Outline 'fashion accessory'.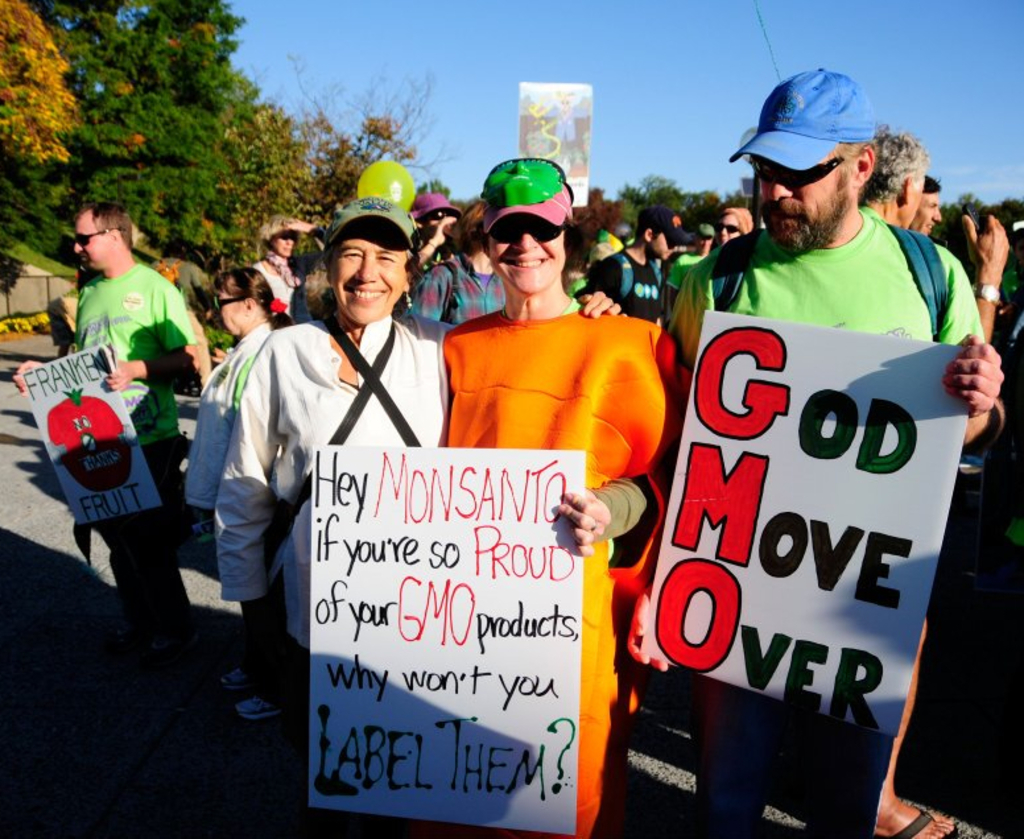
Outline: crop(752, 158, 846, 186).
